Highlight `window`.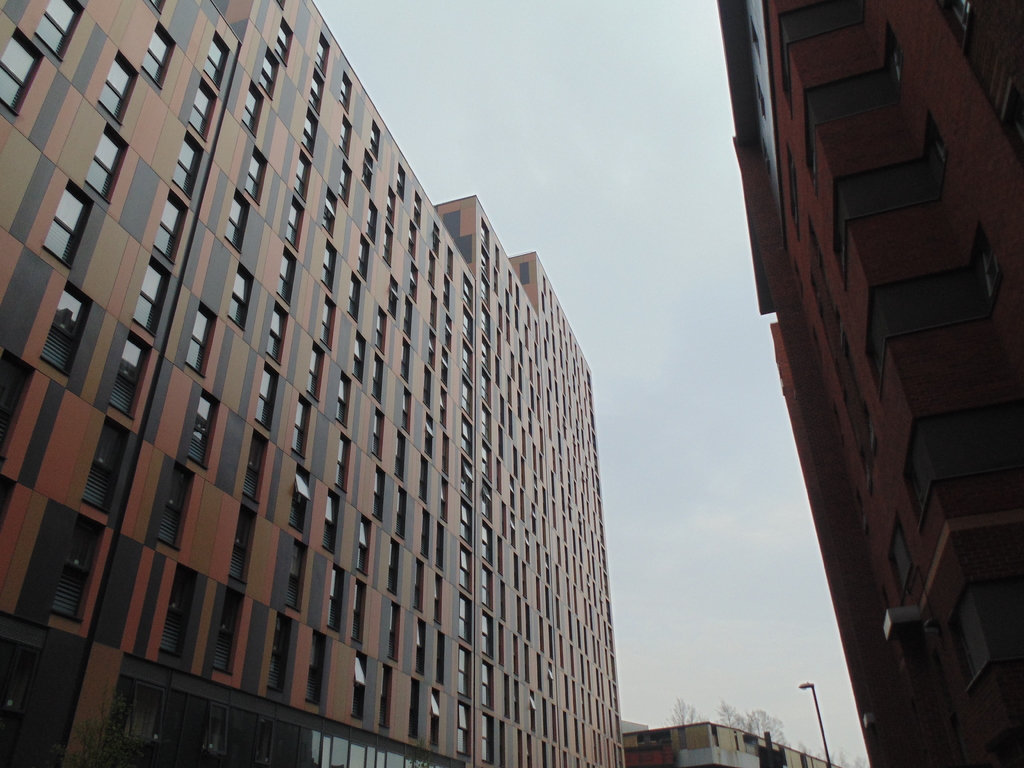
Highlighted region: {"x1": 432, "y1": 292, "x2": 439, "y2": 328}.
